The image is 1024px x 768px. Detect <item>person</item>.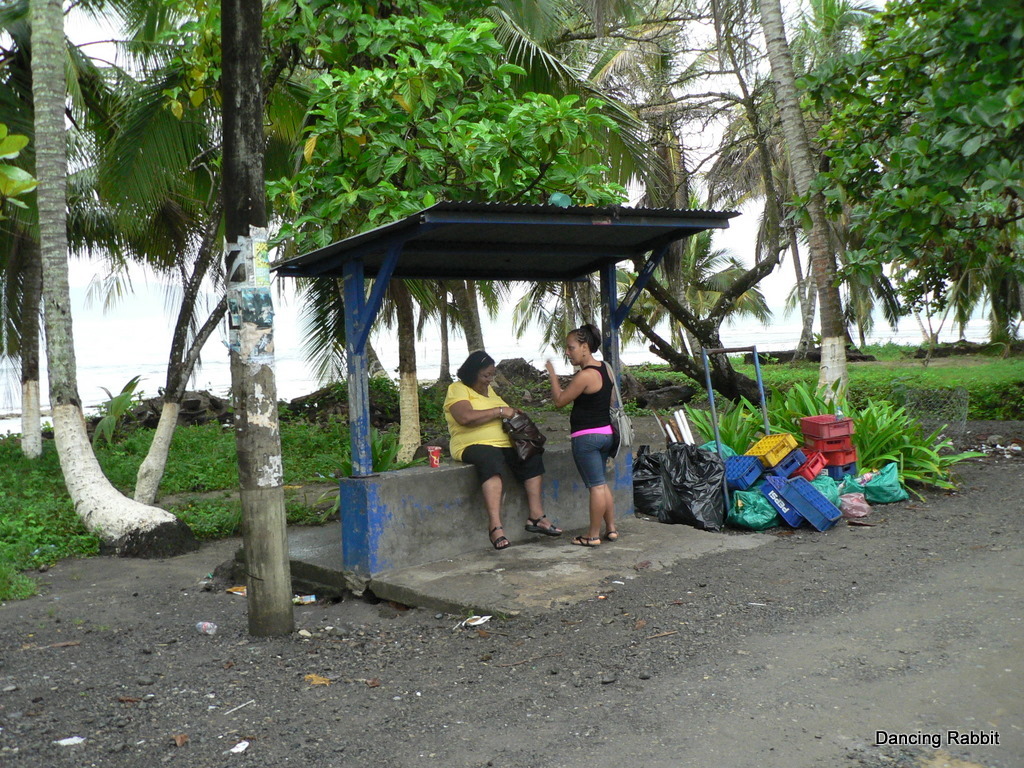
Detection: {"x1": 544, "y1": 324, "x2": 618, "y2": 546}.
